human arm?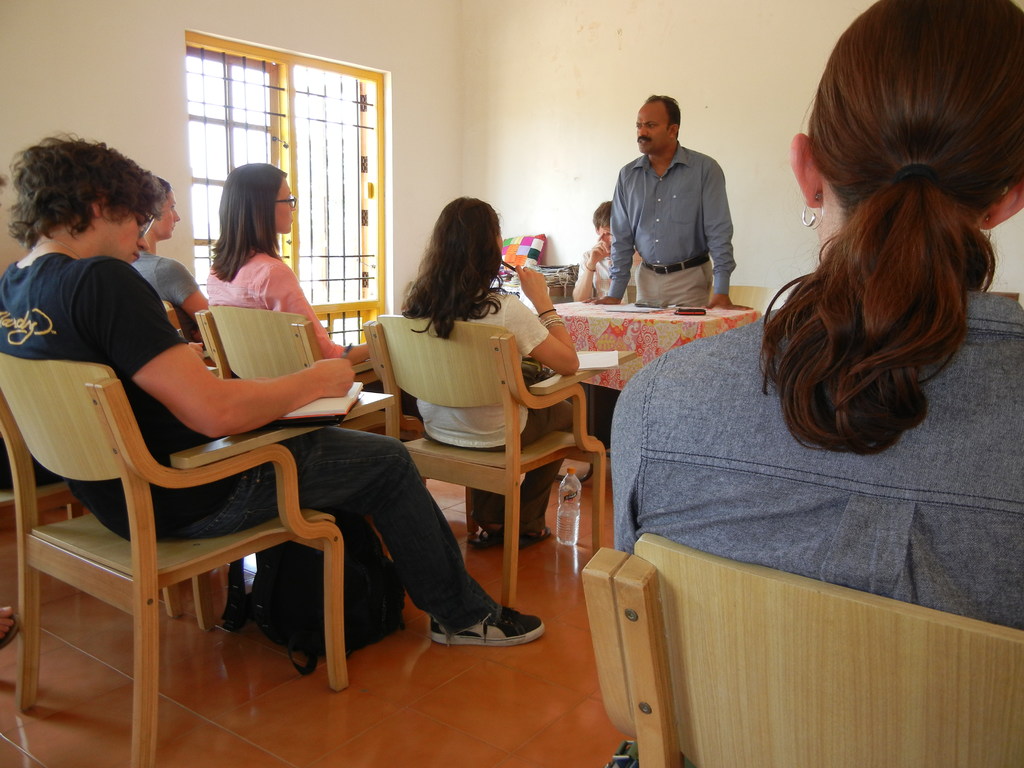
pyautogui.locateOnScreen(583, 166, 628, 303)
